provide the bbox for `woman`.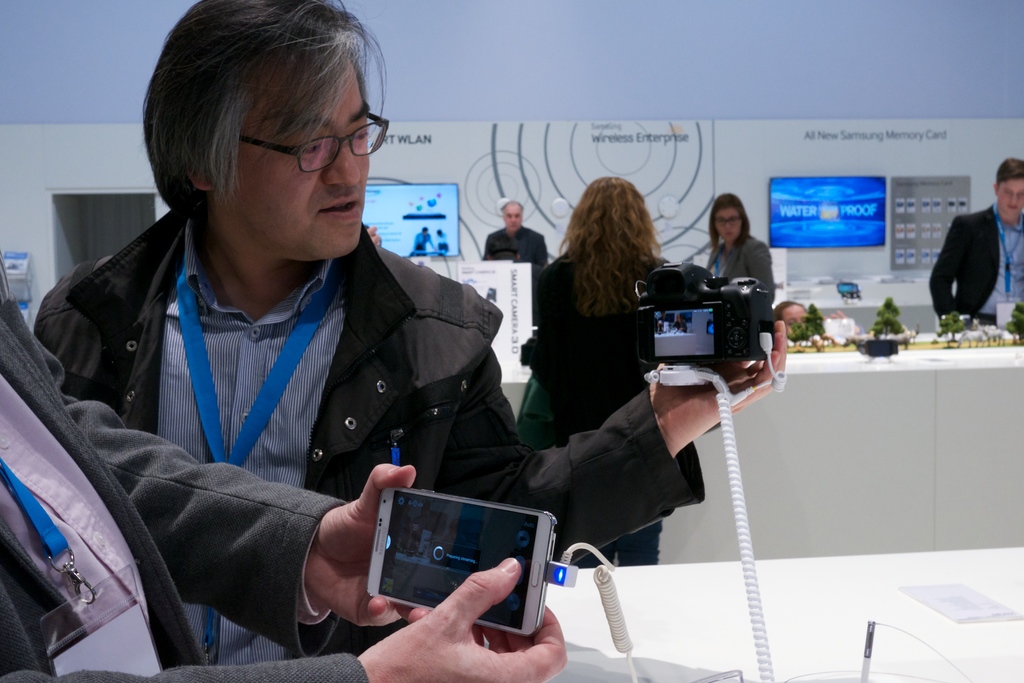
region(701, 191, 789, 304).
